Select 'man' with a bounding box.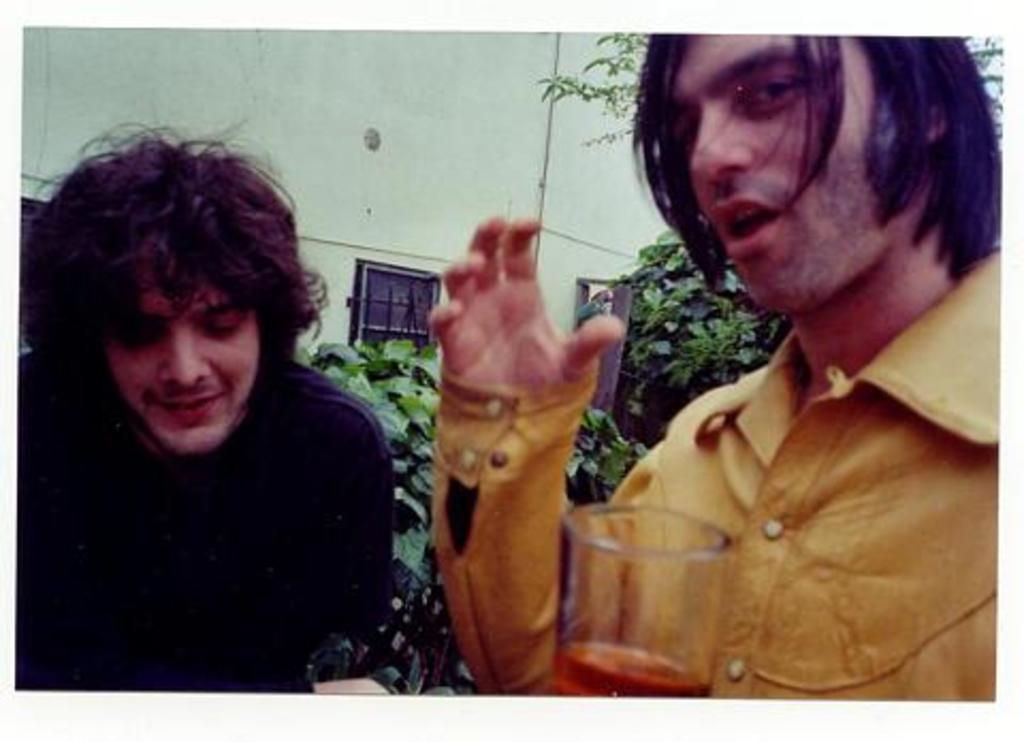
x1=2, y1=104, x2=397, y2=695.
